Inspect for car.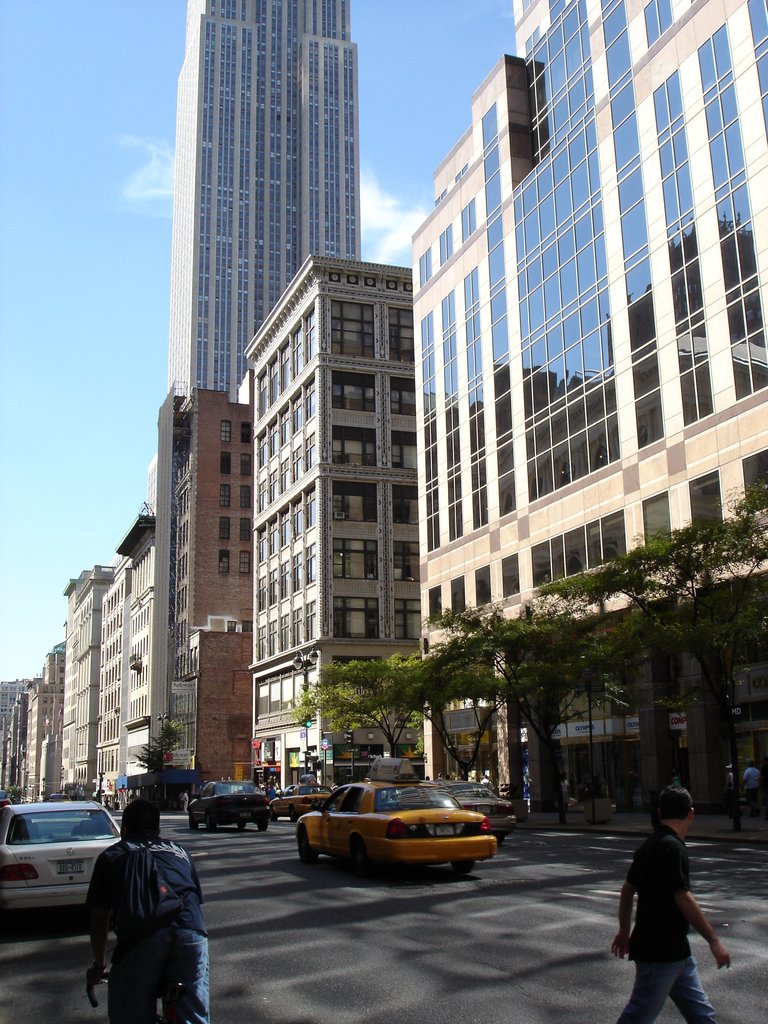
Inspection: region(0, 798, 126, 921).
